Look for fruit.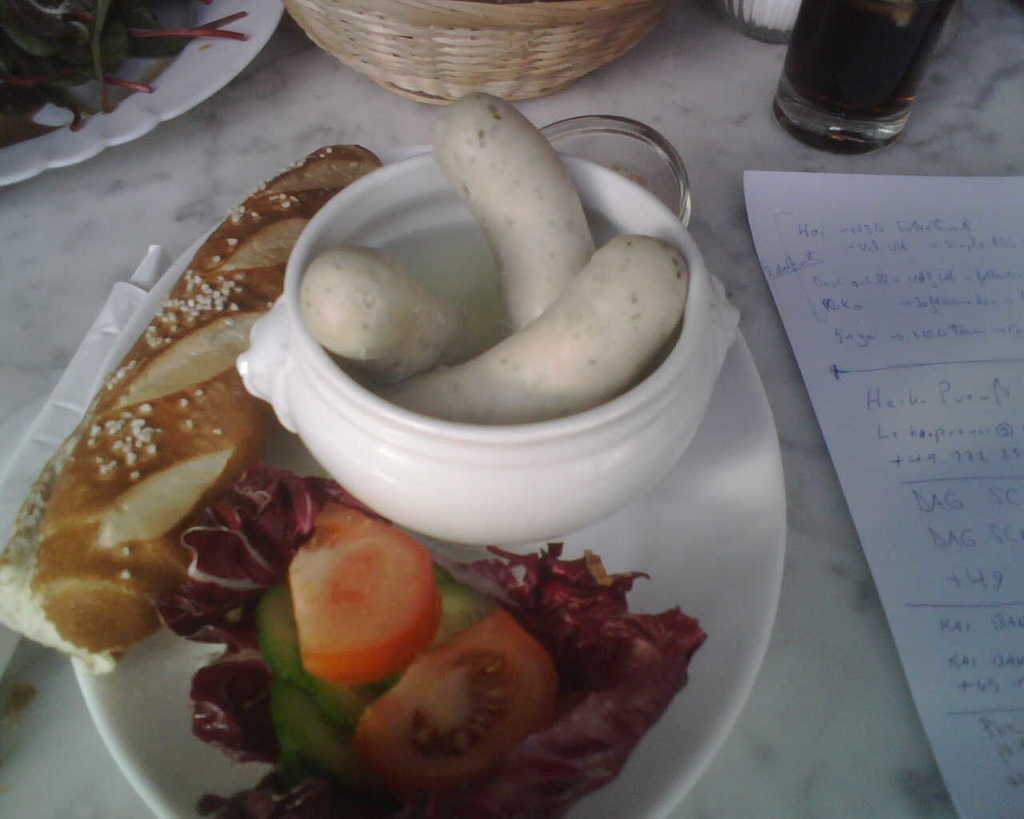
Found: Rect(256, 509, 447, 694).
